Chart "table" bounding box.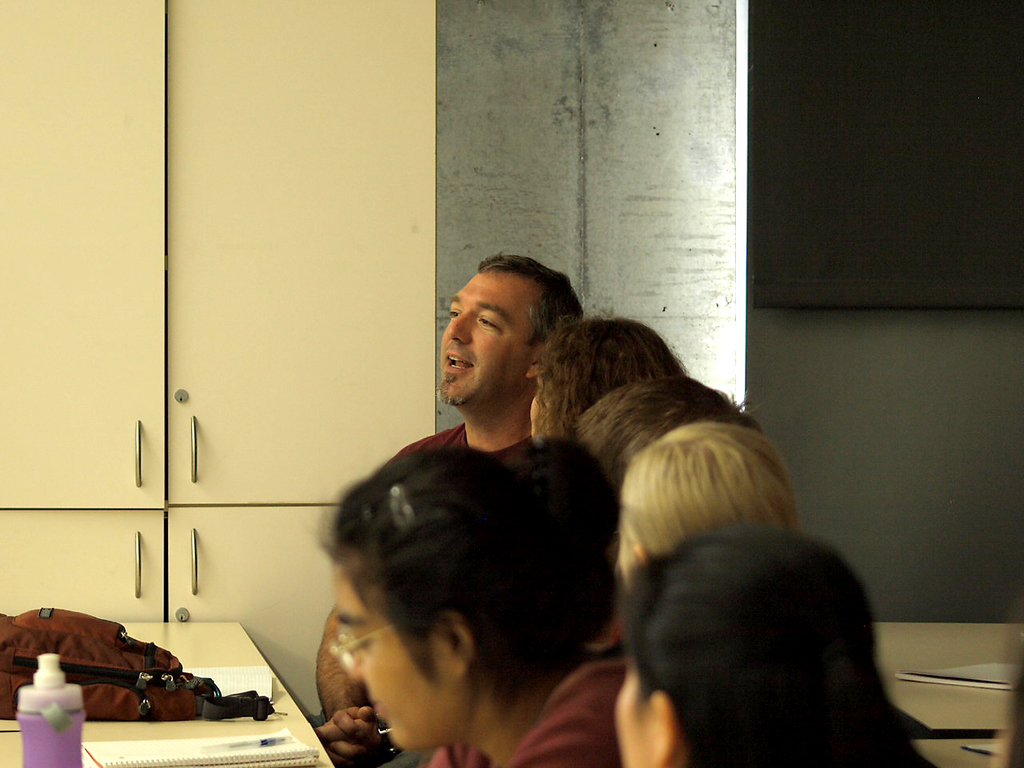
Charted: <bbox>0, 618, 331, 767</bbox>.
